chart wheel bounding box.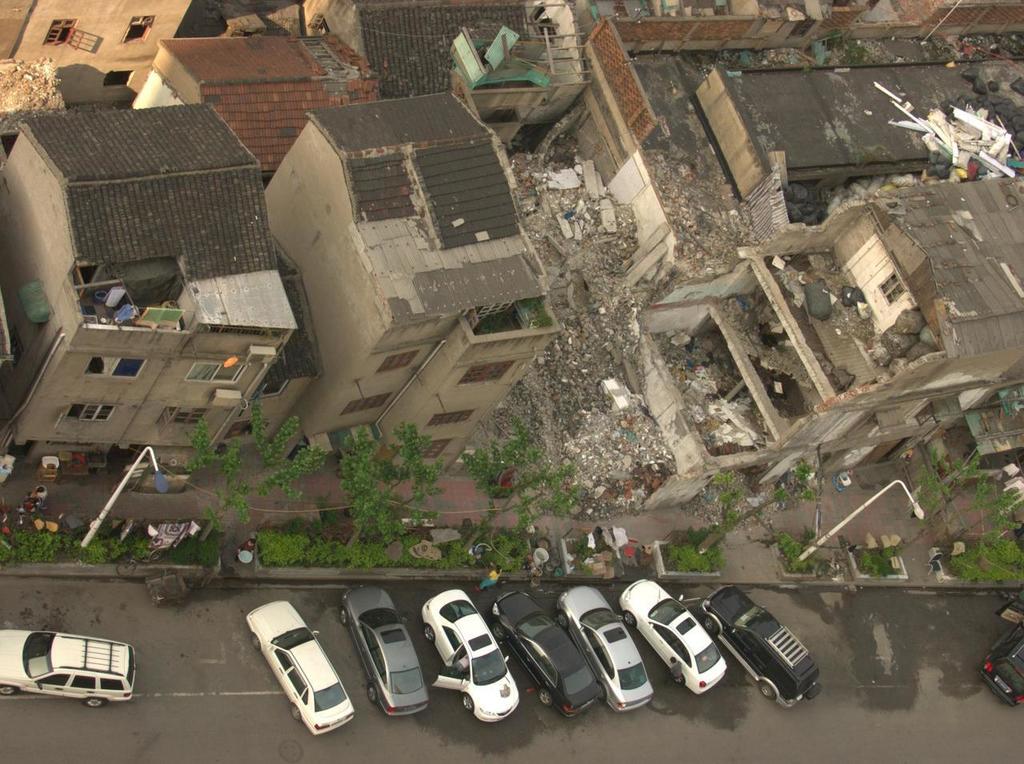
Charted: {"x1": 116, "y1": 562, "x2": 136, "y2": 578}.
